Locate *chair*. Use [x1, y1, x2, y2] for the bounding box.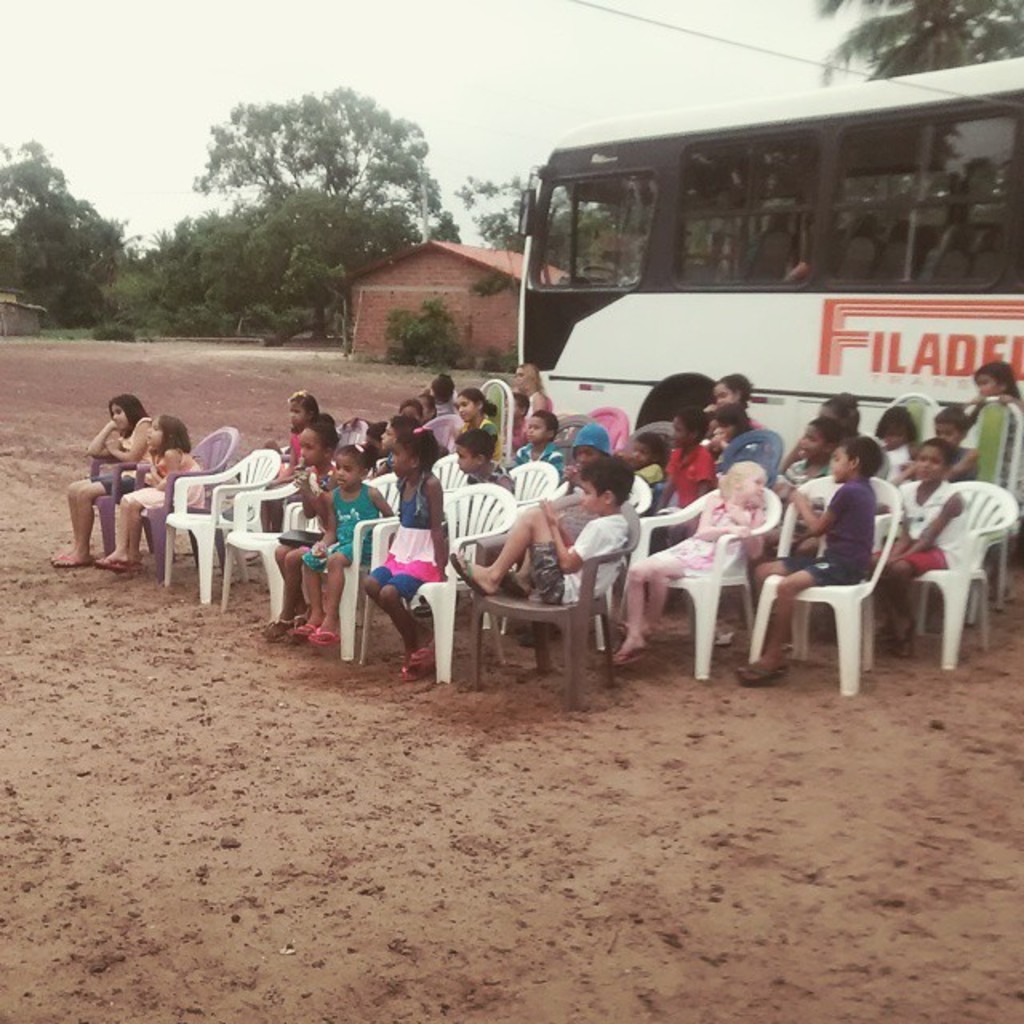
[714, 427, 787, 491].
